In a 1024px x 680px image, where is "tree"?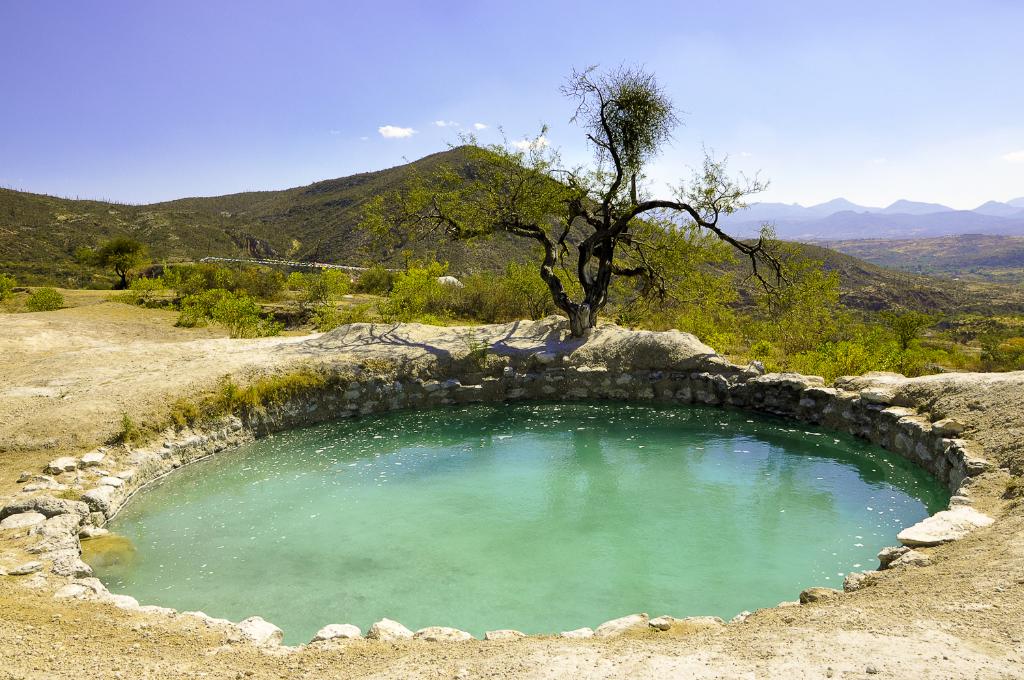
348,56,842,338.
